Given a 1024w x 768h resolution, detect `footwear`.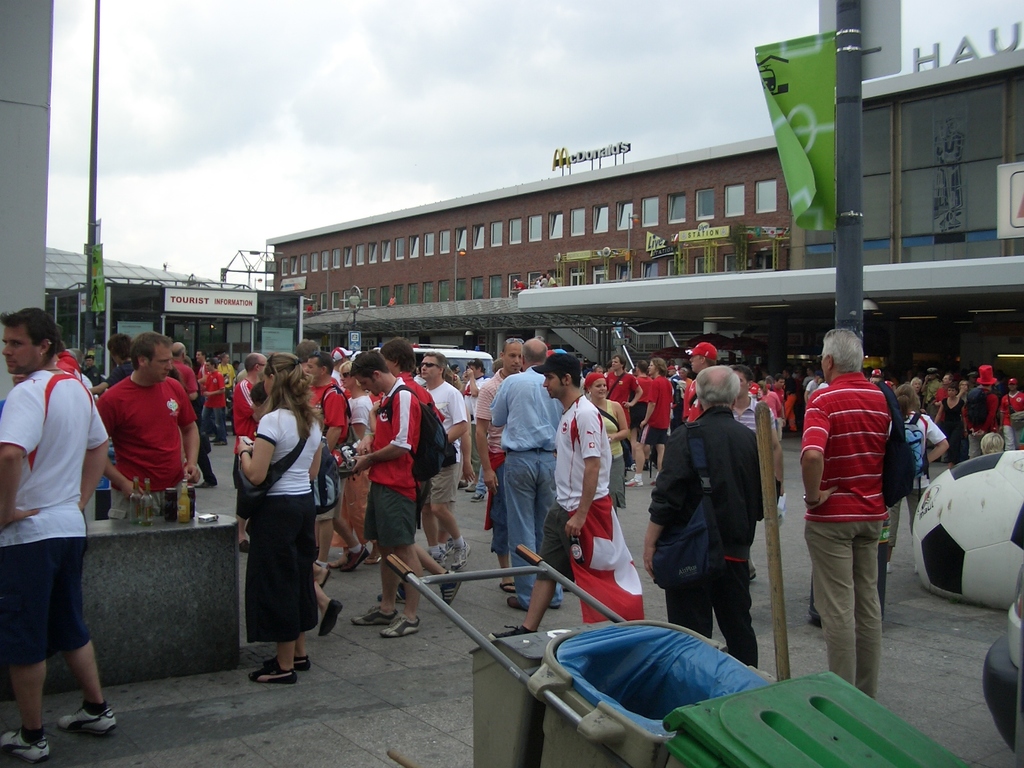
(x1=347, y1=605, x2=399, y2=628).
